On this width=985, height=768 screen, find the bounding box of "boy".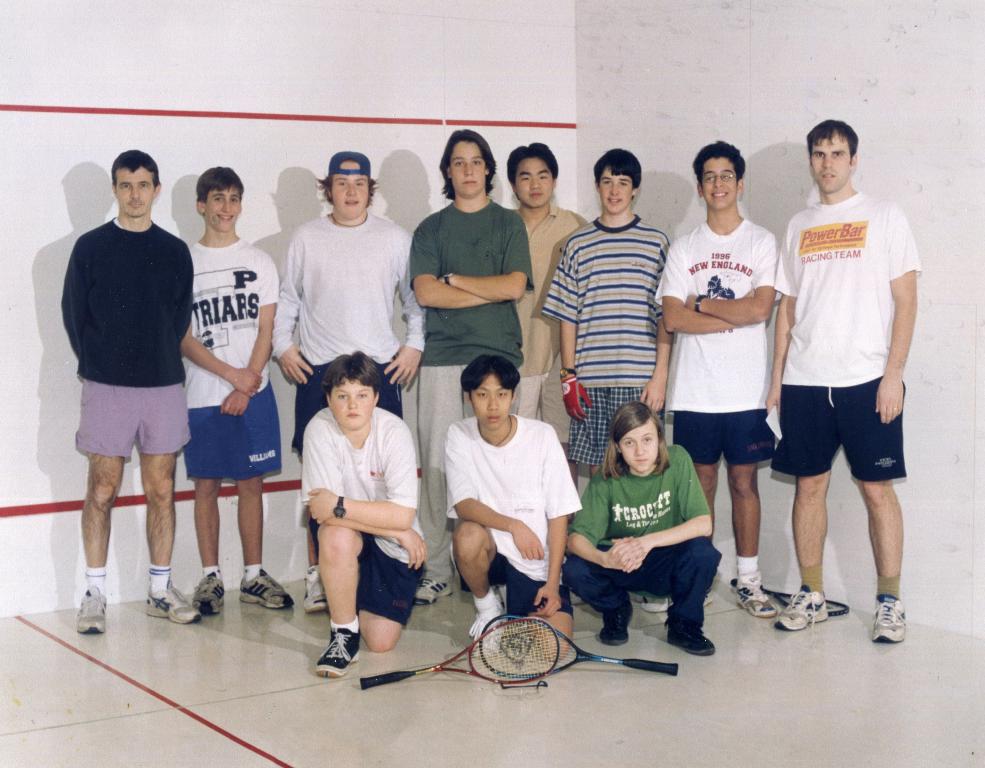
Bounding box: rect(404, 123, 537, 602).
